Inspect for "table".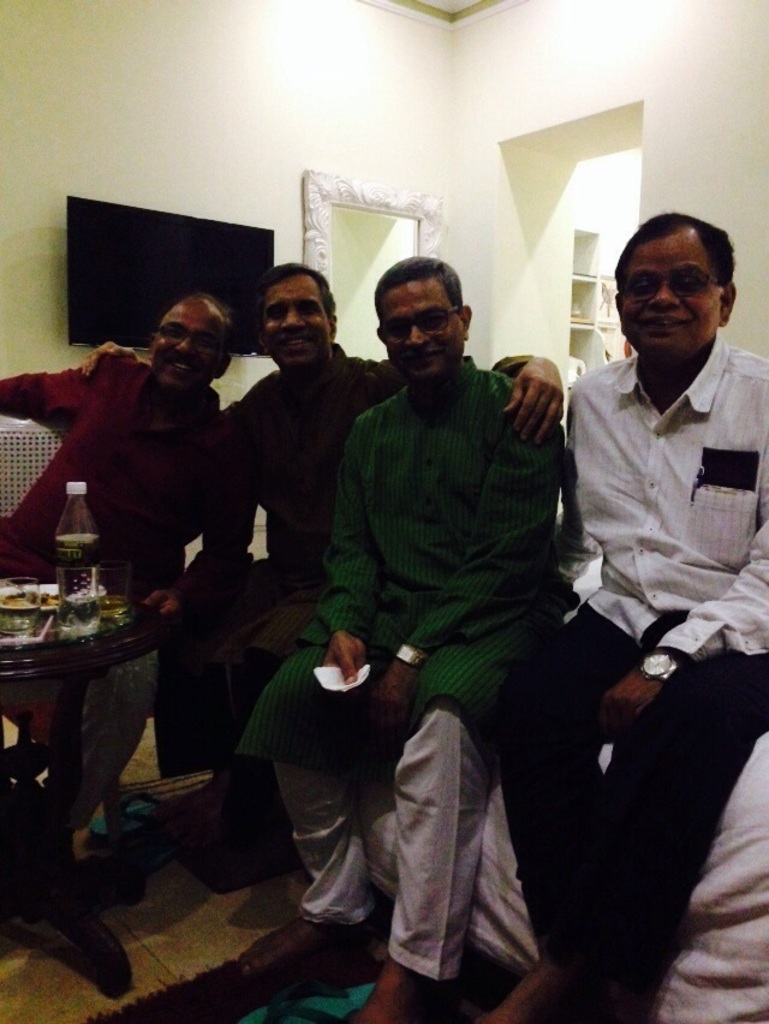
Inspection: l=0, t=571, r=237, b=925.
